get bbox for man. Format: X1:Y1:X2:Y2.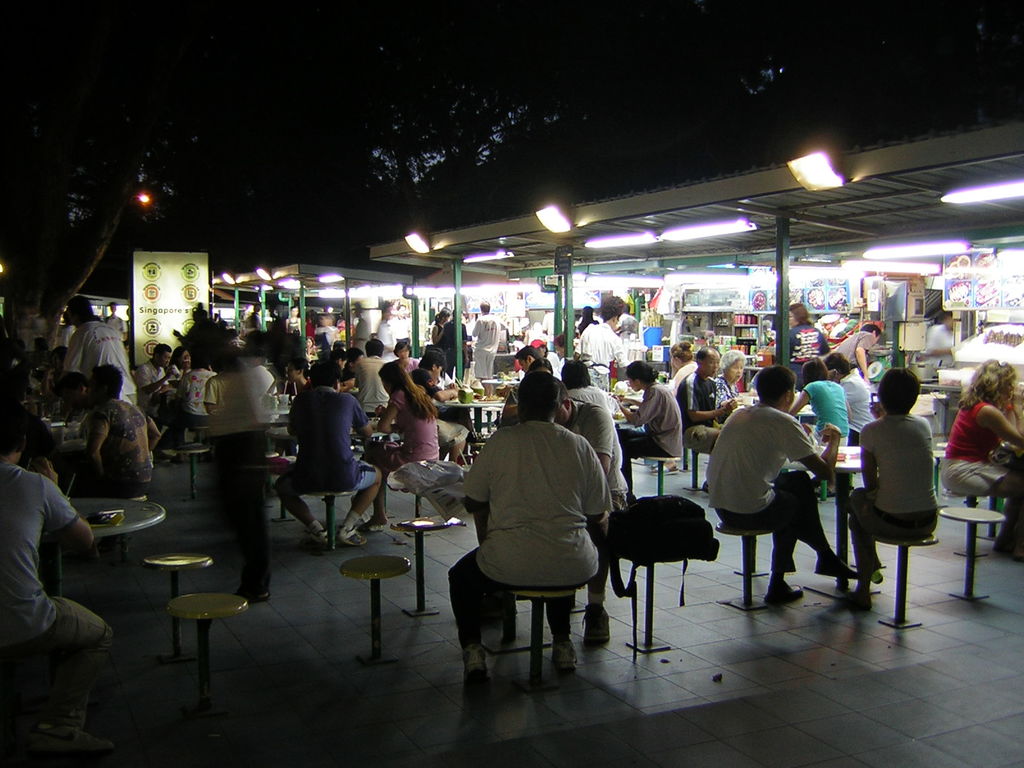
923:310:954:364.
